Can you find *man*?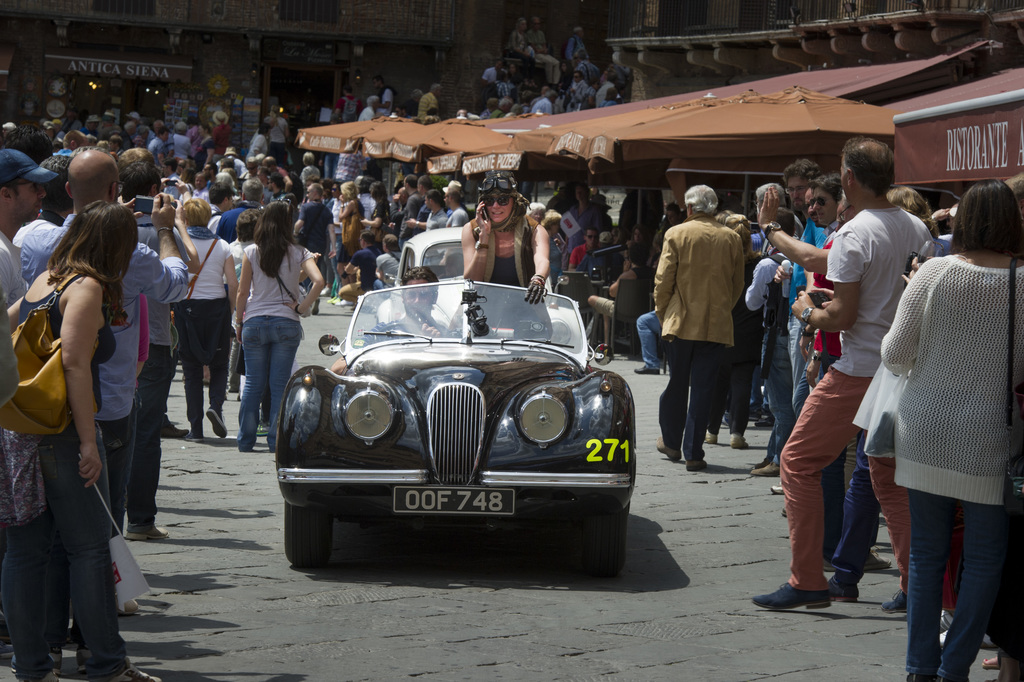
Yes, bounding box: 396/170/418/247.
